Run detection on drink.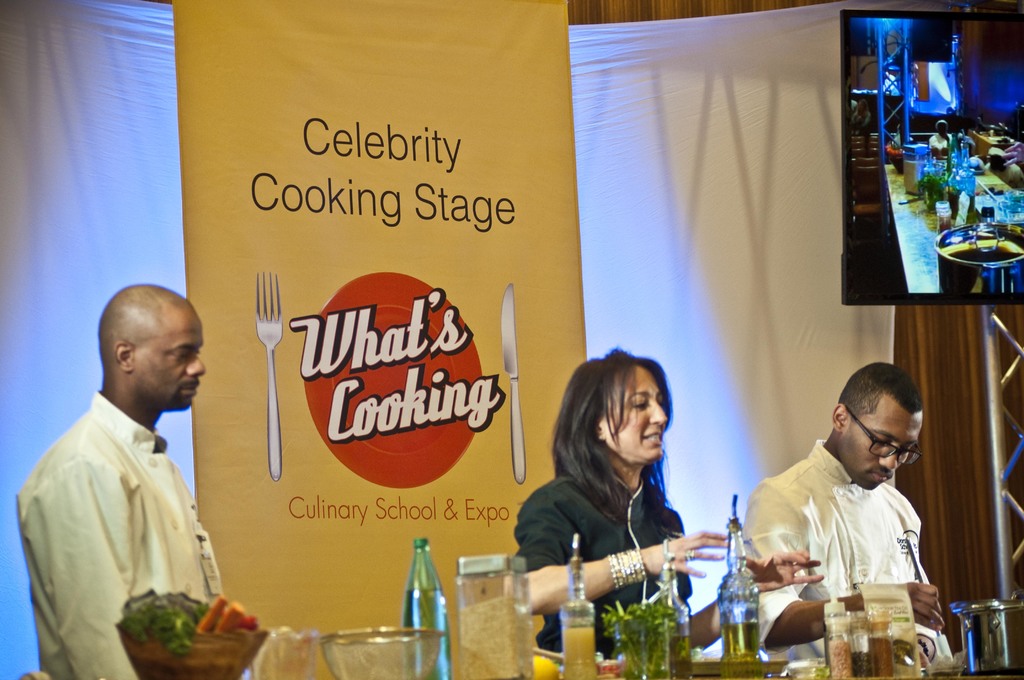
Result: 401/589/449/679.
